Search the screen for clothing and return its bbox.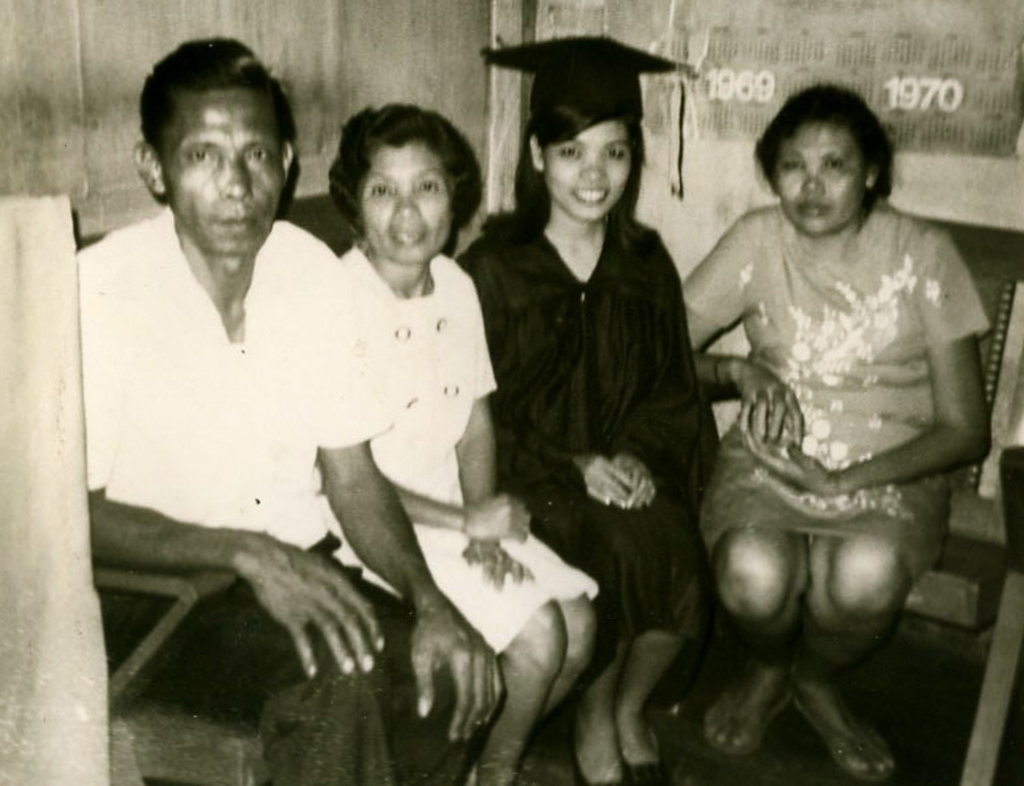
Found: [315, 237, 590, 656].
